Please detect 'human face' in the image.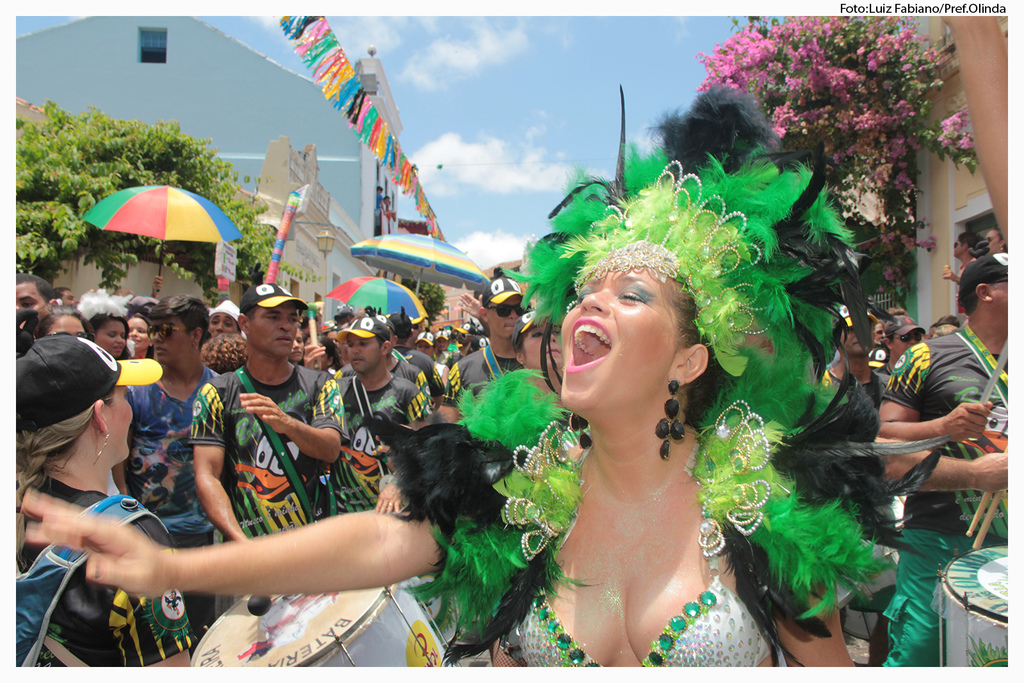
49/317/89/341.
